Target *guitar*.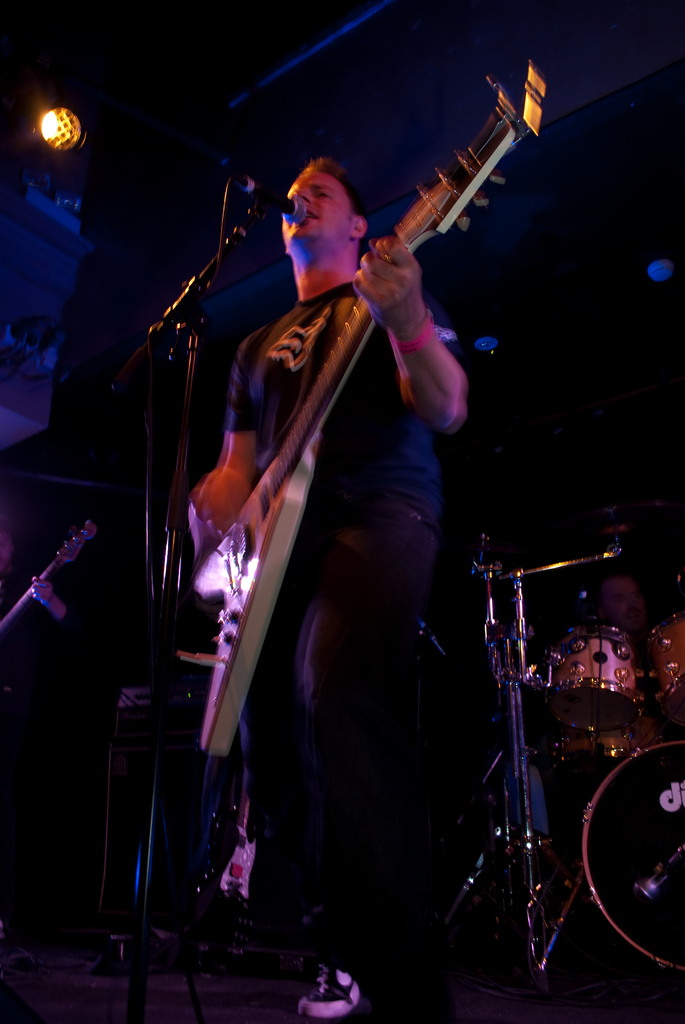
Target region: bbox=[0, 515, 111, 676].
